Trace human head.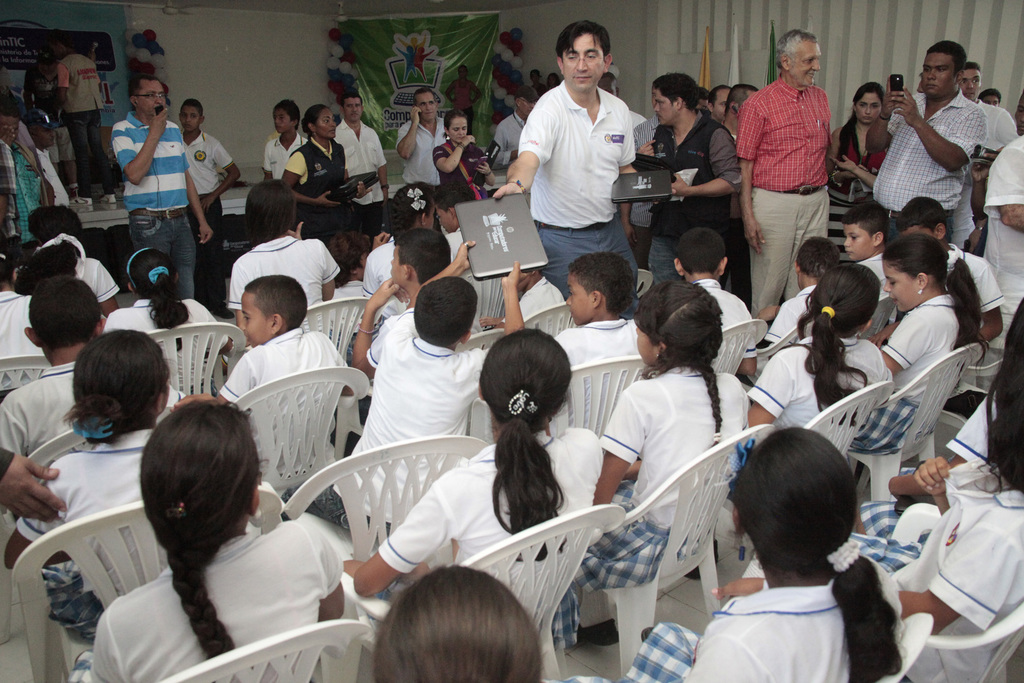
Traced to pyautogui.locateOnScreen(895, 194, 950, 247).
